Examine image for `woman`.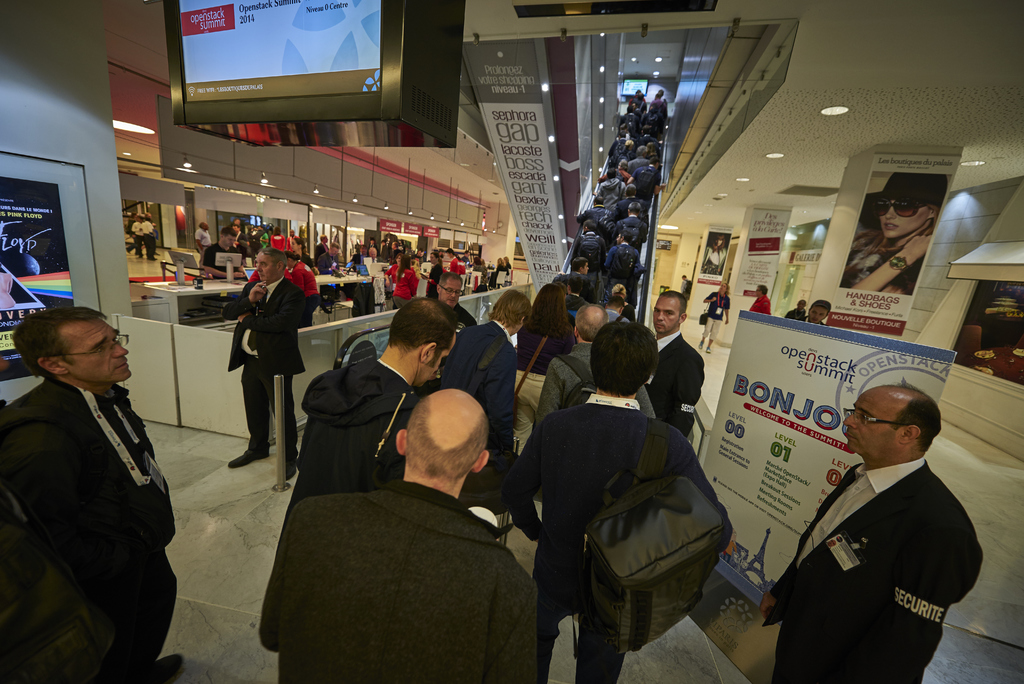
Examination result: [x1=840, y1=174, x2=950, y2=295].
